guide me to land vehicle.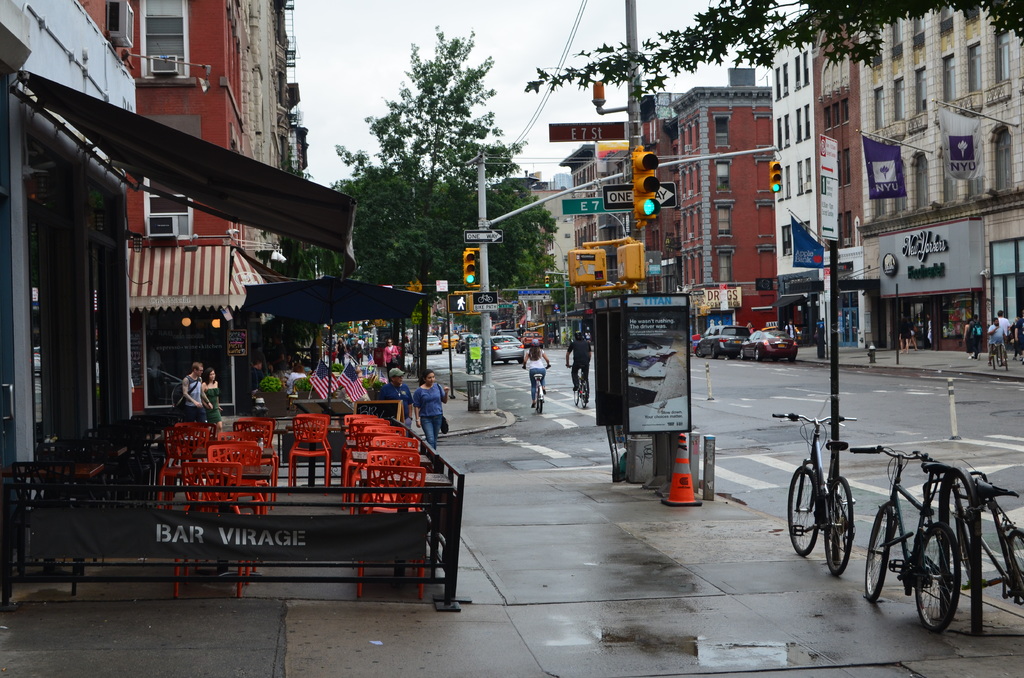
Guidance: x1=693 y1=323 x2=751 y2=362.
